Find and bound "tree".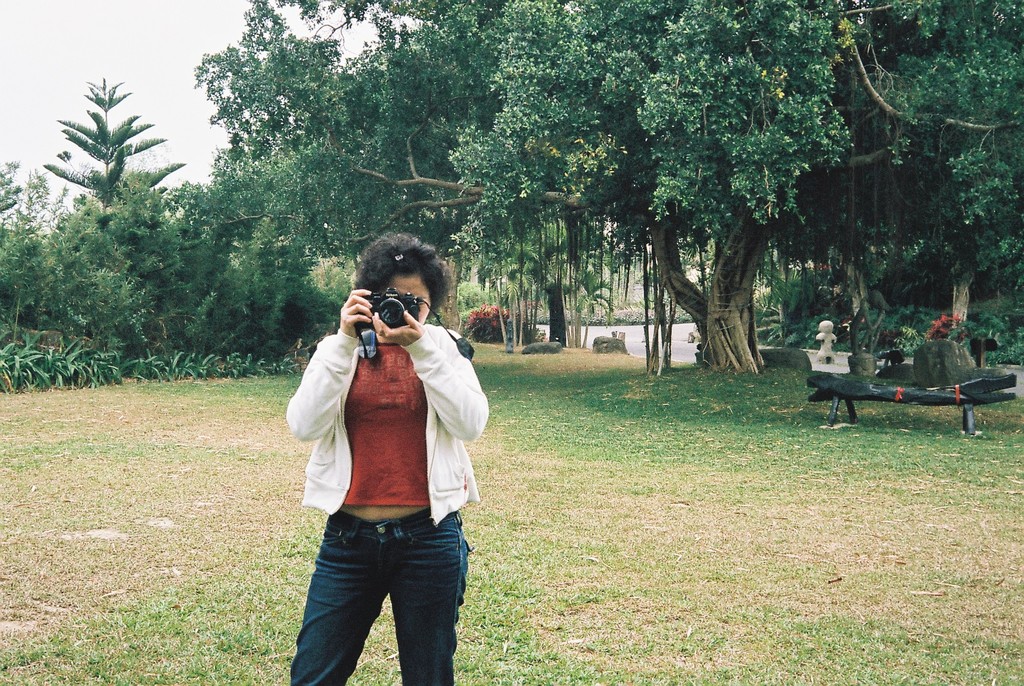
Bound: box(40, 70, 190, 220).
